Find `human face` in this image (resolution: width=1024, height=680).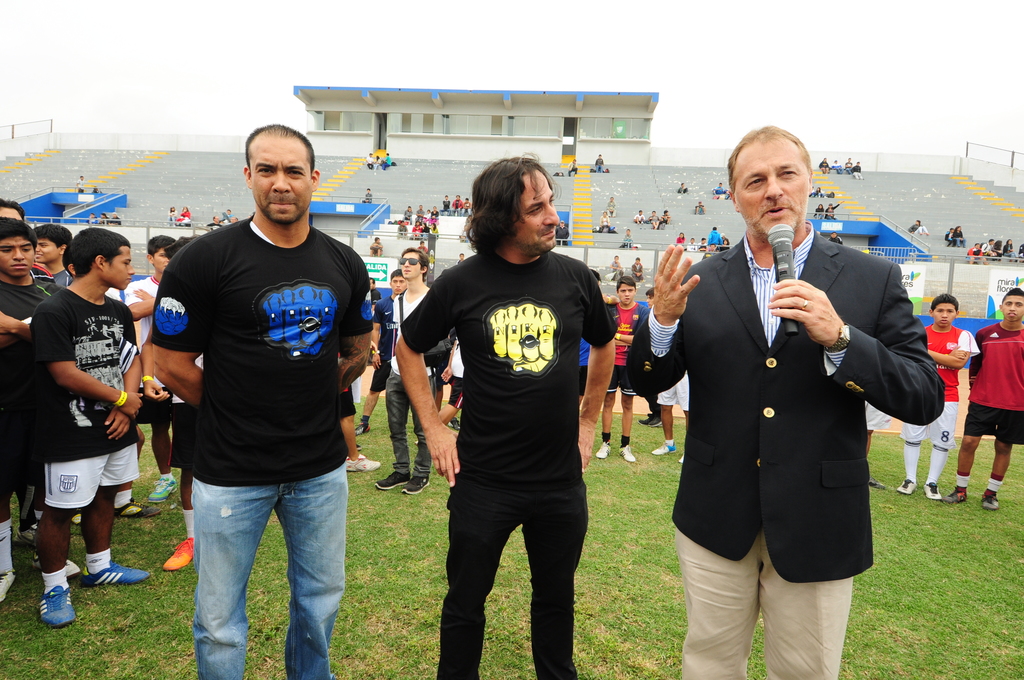
bbox=(400, 250, 420, 277).
